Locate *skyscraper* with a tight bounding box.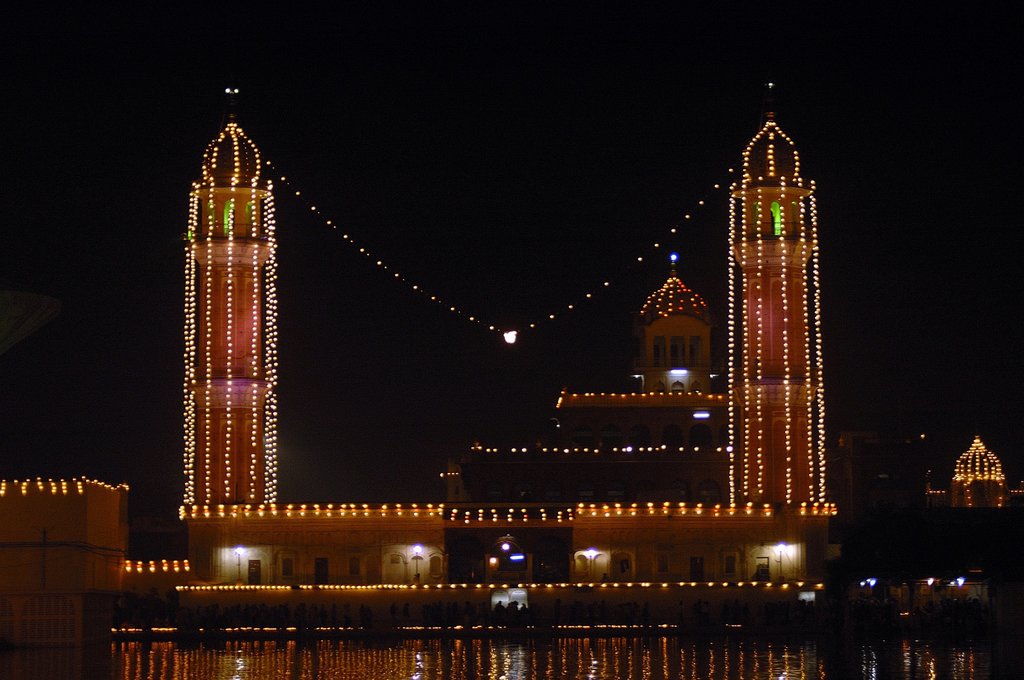
(430,243,728,489).
